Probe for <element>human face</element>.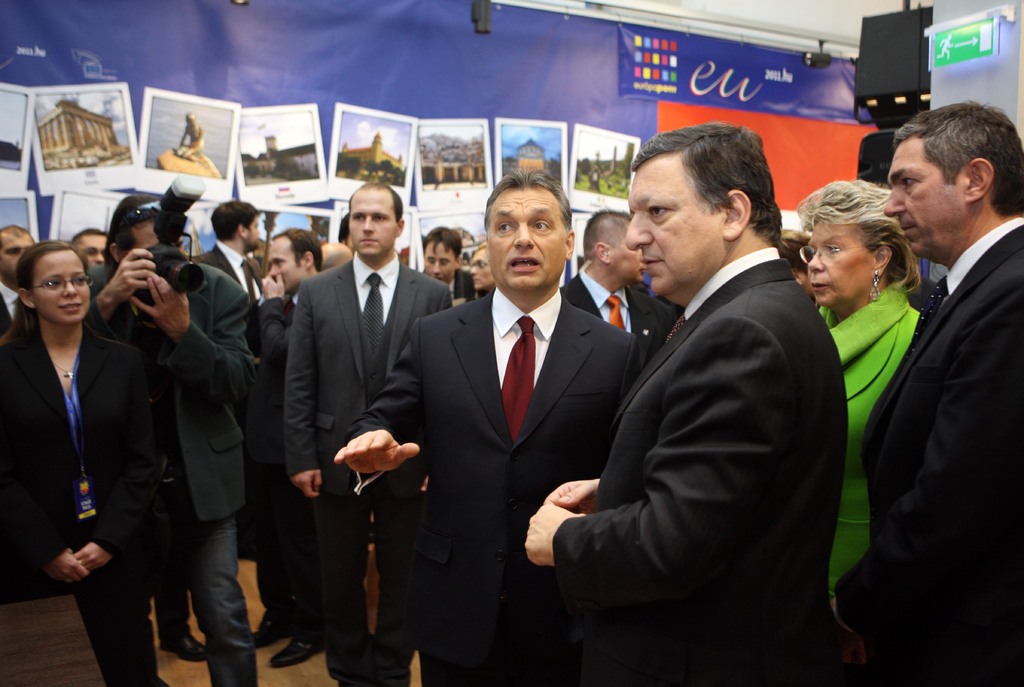
Probe result: <bbox>267, 236, 303, 293</bbox>.
